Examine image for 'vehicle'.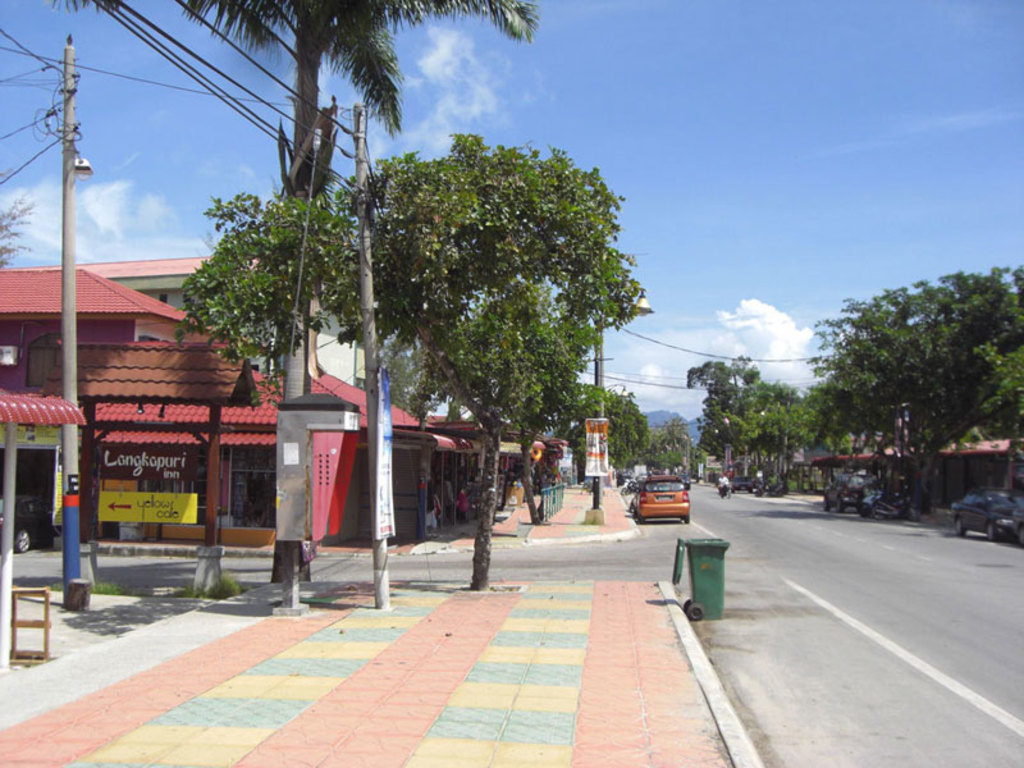
Examination result: bbox=(0, 489, 59, 556).
